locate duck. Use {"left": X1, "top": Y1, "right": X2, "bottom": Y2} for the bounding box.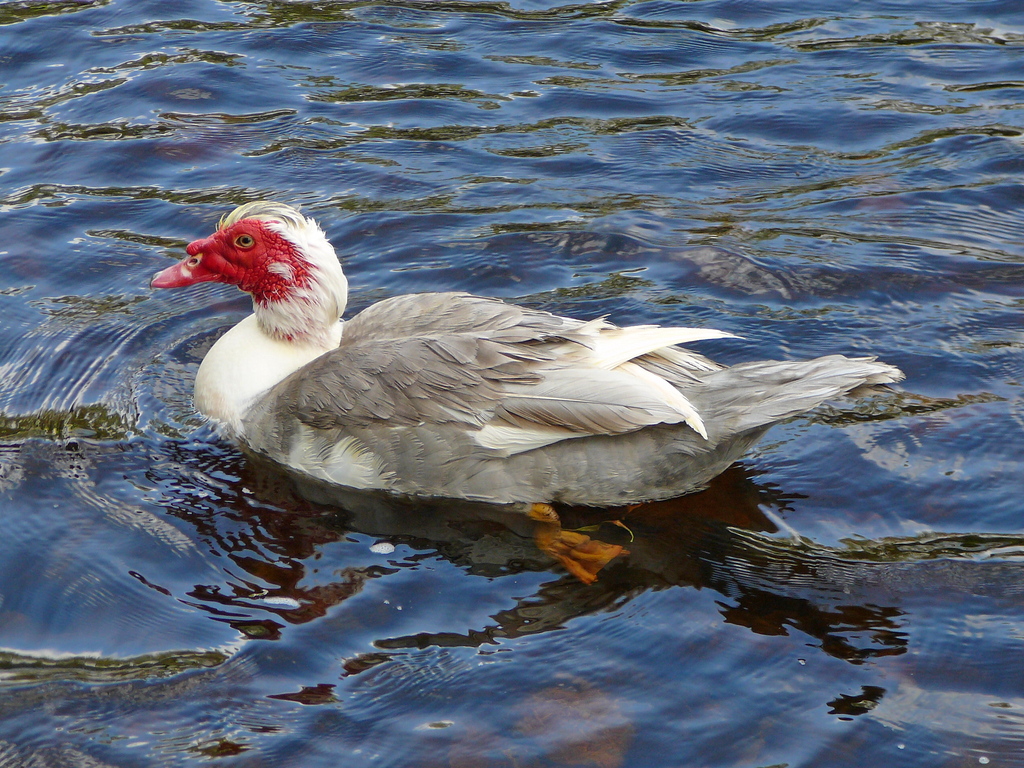
{"left": 144, "top": 198, "right": 904, "bottom": 580}.
